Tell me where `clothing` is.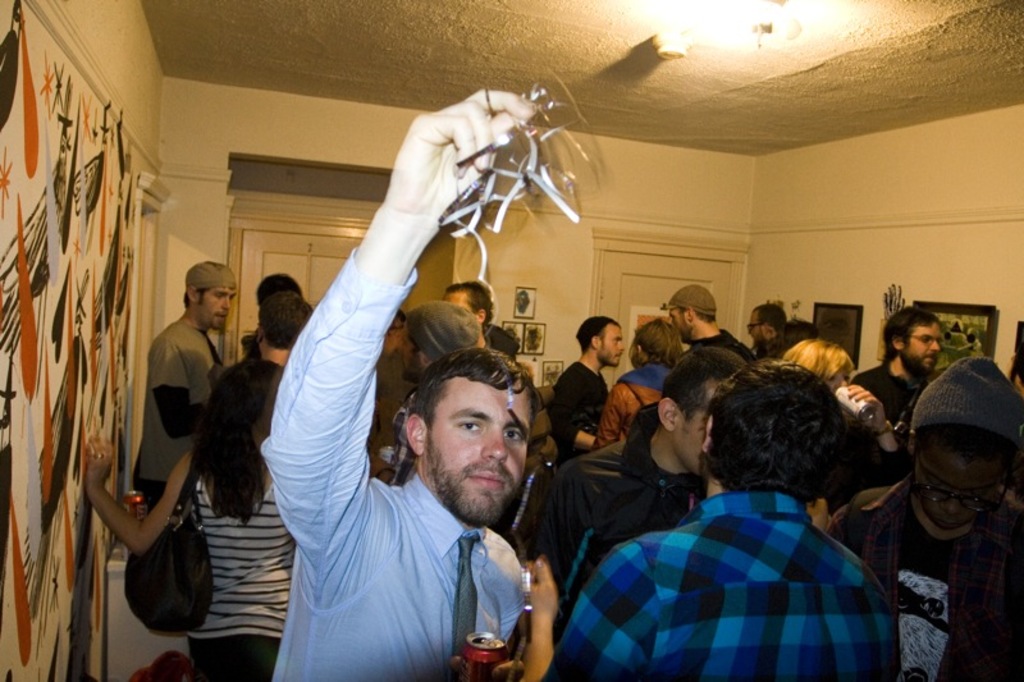
`clothing` is at {"x1": 536, "y1": 358, "x2": 614, "y2": 461}.
